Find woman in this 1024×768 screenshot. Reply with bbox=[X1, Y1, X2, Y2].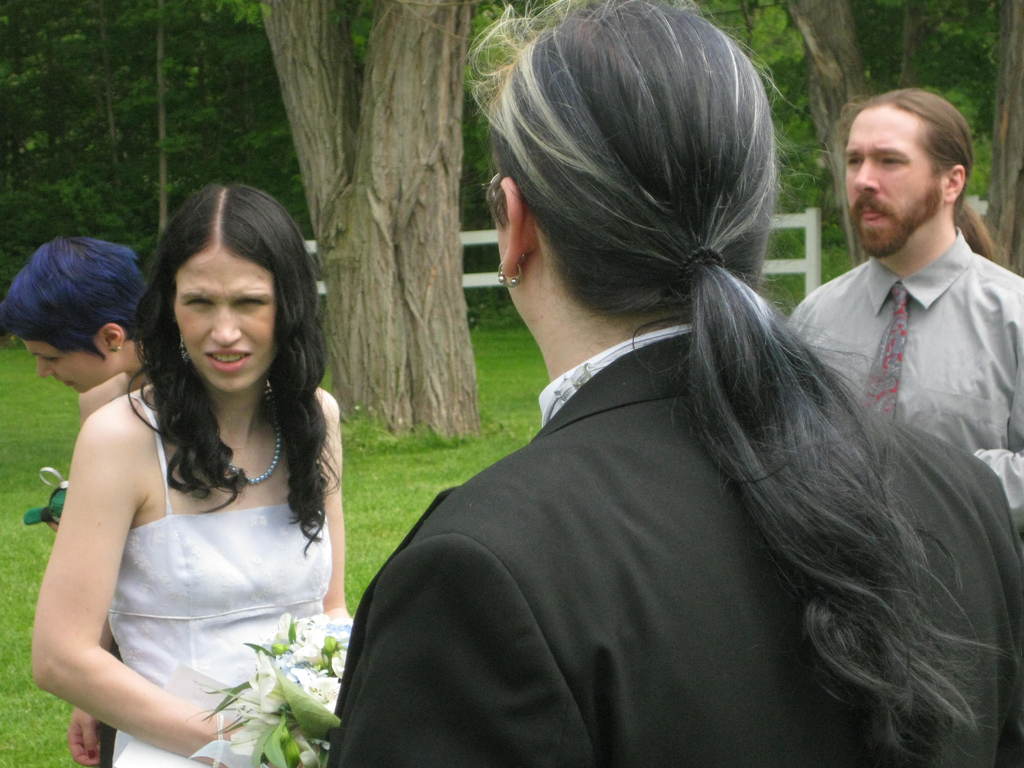
bbox=[329, 0, 1023, 767].
